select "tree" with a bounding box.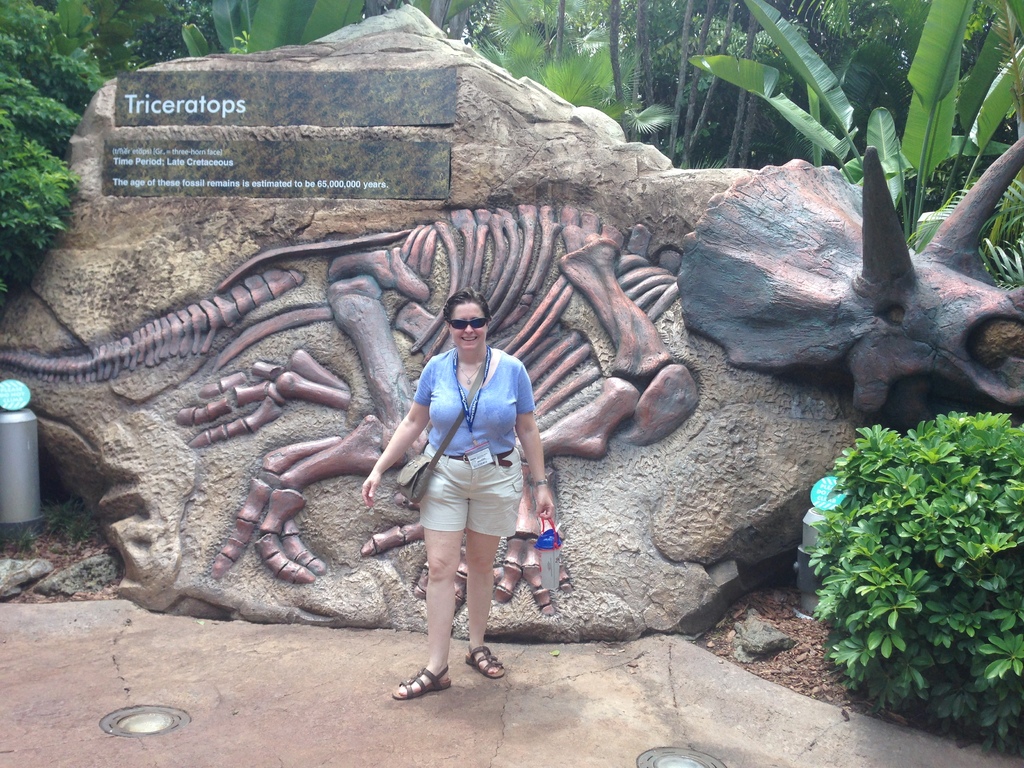
BBox(0, 4, 1023, 278).
